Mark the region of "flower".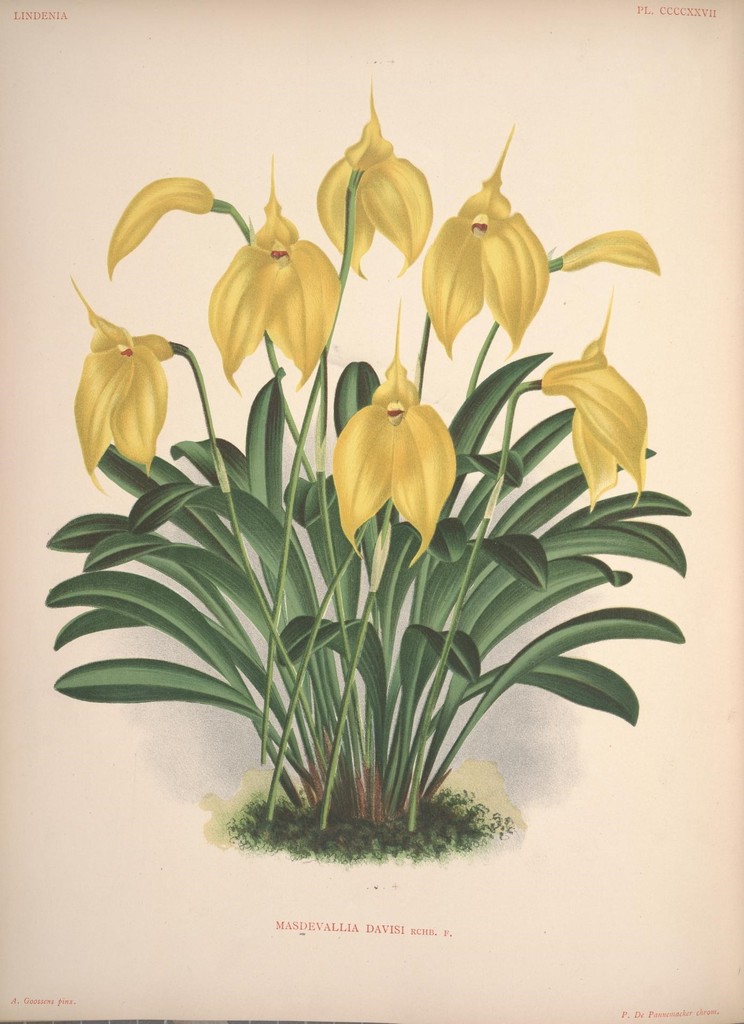
Region: bbox(107, 172, 213, 287).
